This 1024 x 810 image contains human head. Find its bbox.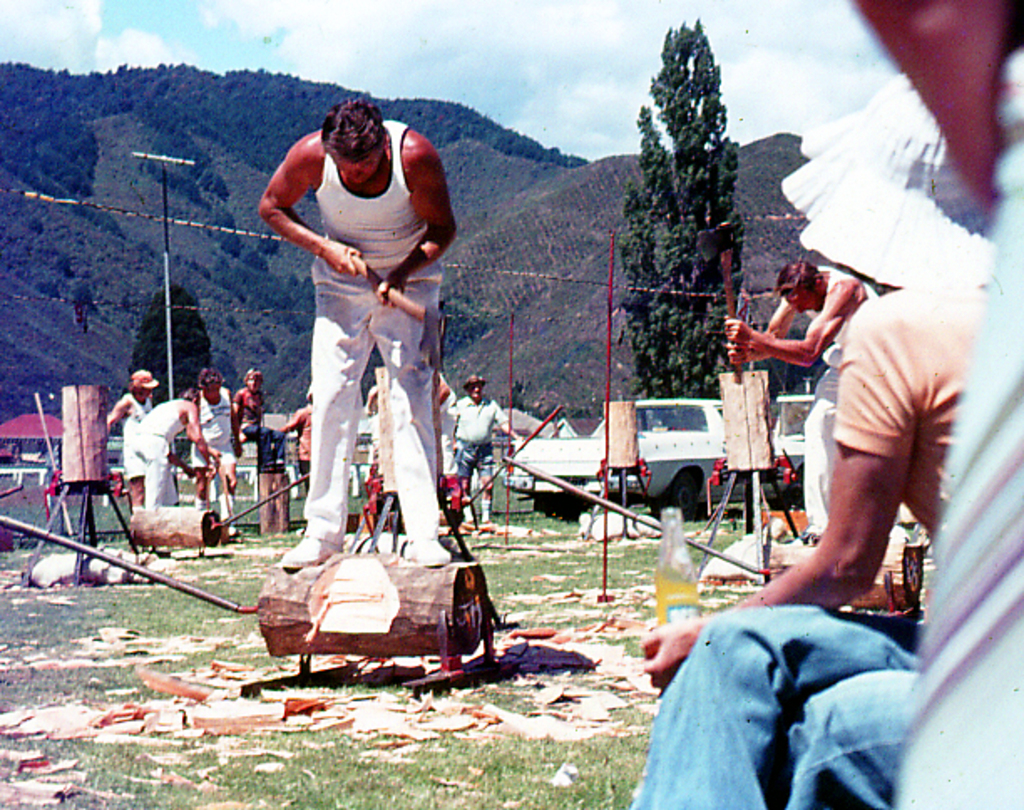
box(320, 95, 392, 192).
